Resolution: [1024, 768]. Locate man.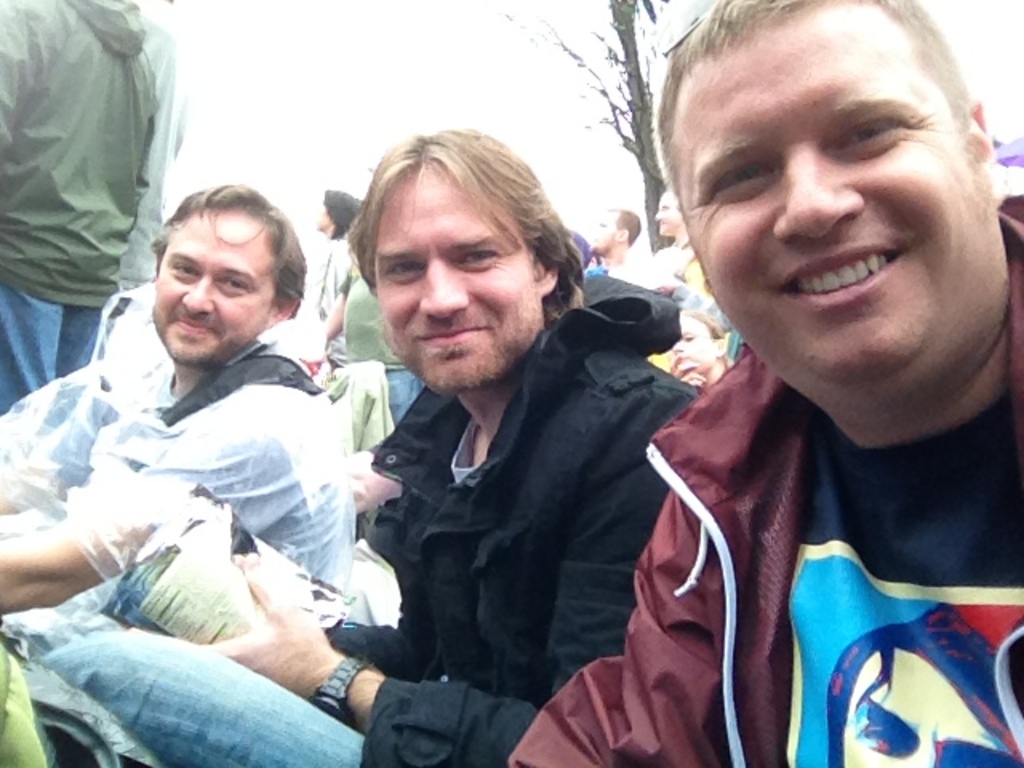
(40,126,696,766).
